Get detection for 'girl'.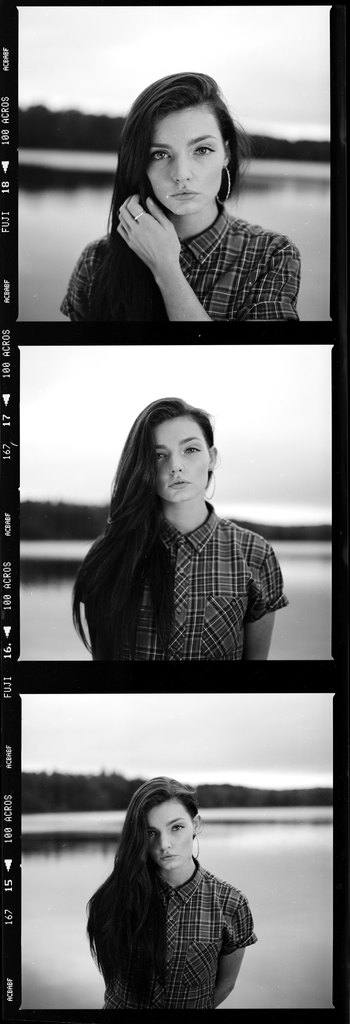
Detection: [63, 68, 303, 323].
